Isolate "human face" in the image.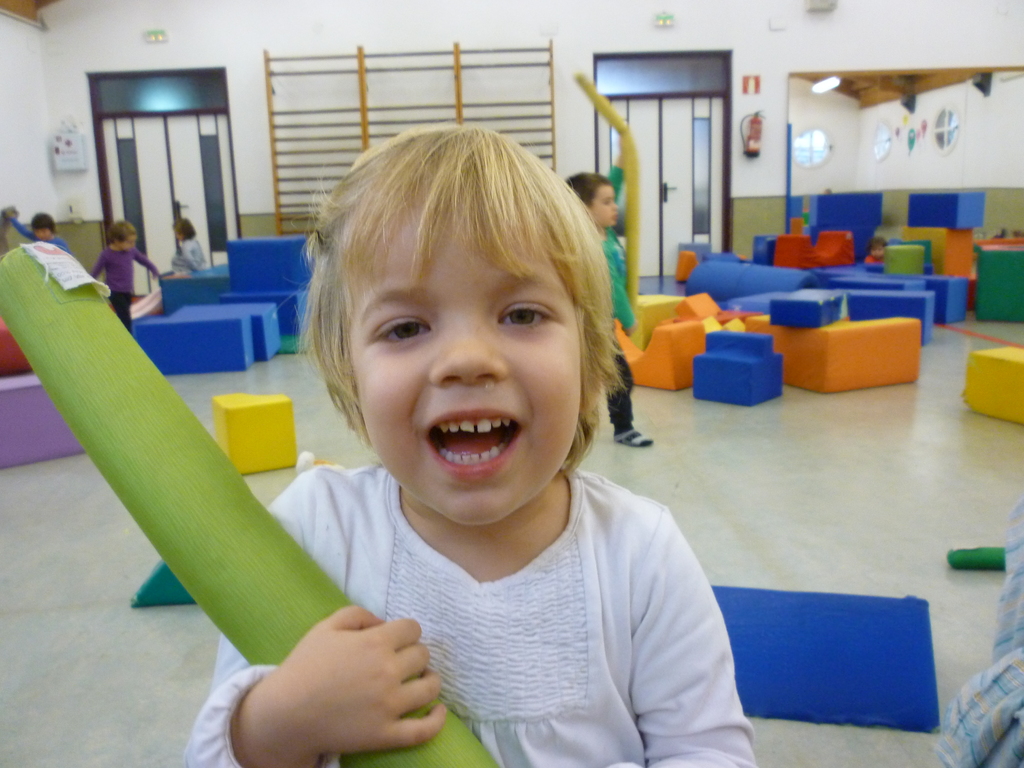
Isolated region: {"left": 121, "top": 236, "right": 138, "bottom": 254}.
